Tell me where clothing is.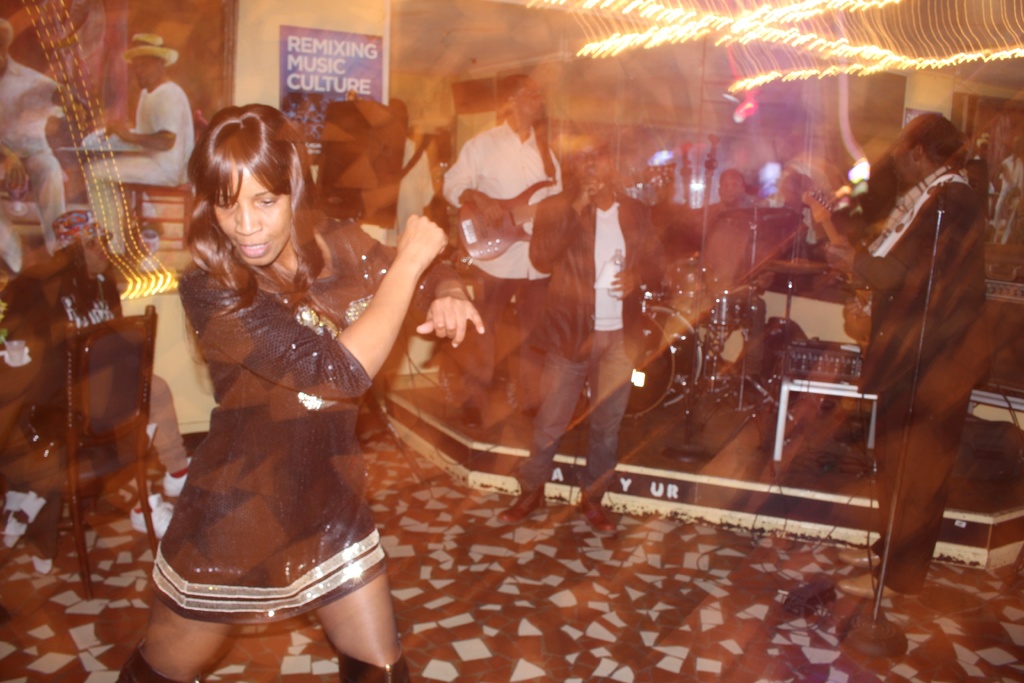
clothing is at rect(441, 123, 564, 407).
